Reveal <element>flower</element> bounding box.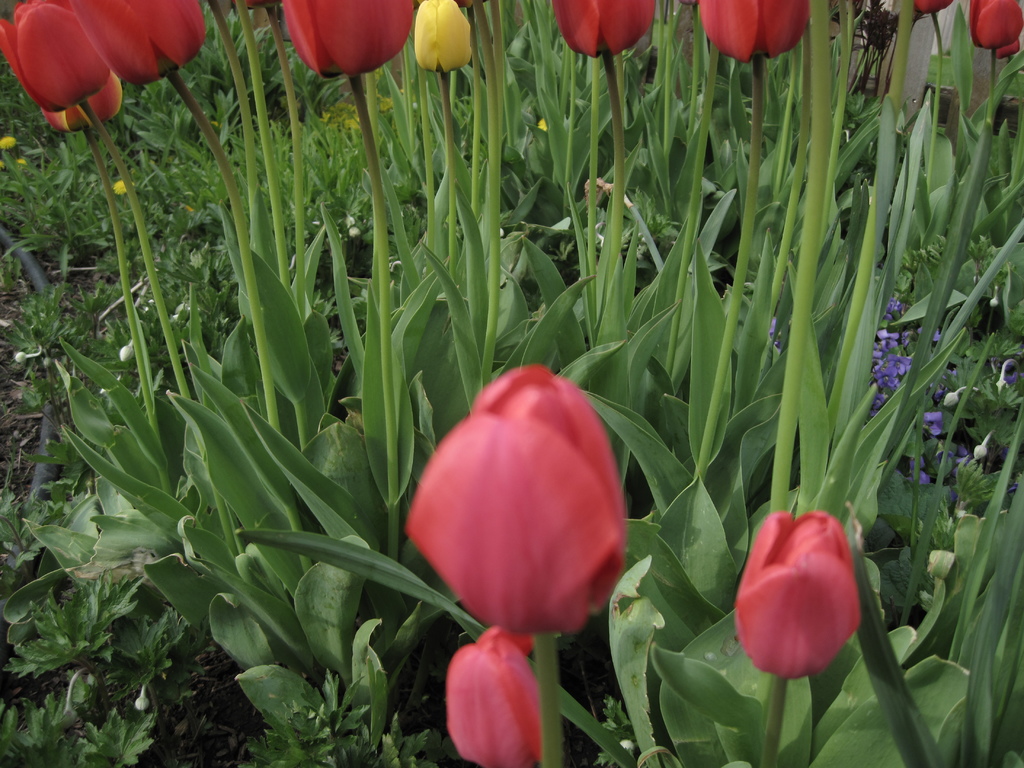
Revealed: Rect(410, 0, 486, 67).
